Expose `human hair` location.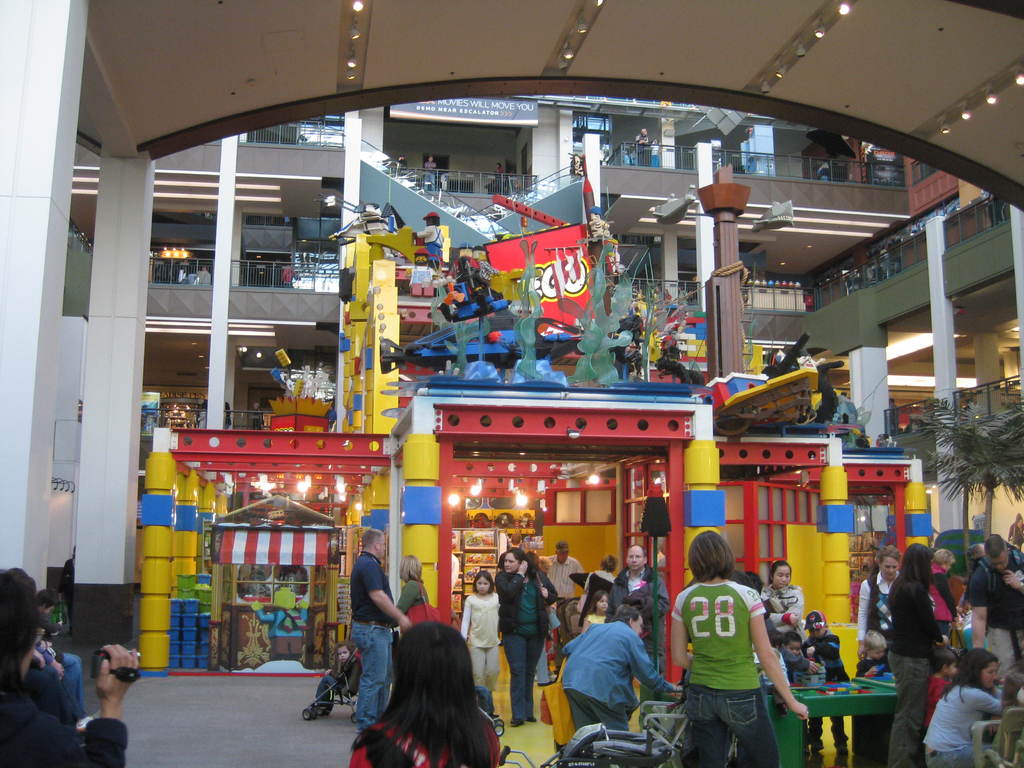
Exposed at {"left": 399, "top": 555, "right": 421, "bottom": 585}.
